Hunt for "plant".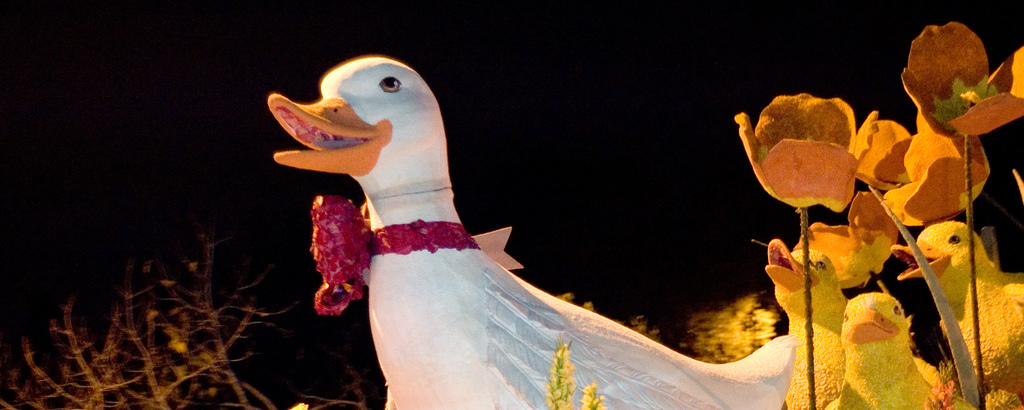
Hunted down at 543, 339, 568, 407.
